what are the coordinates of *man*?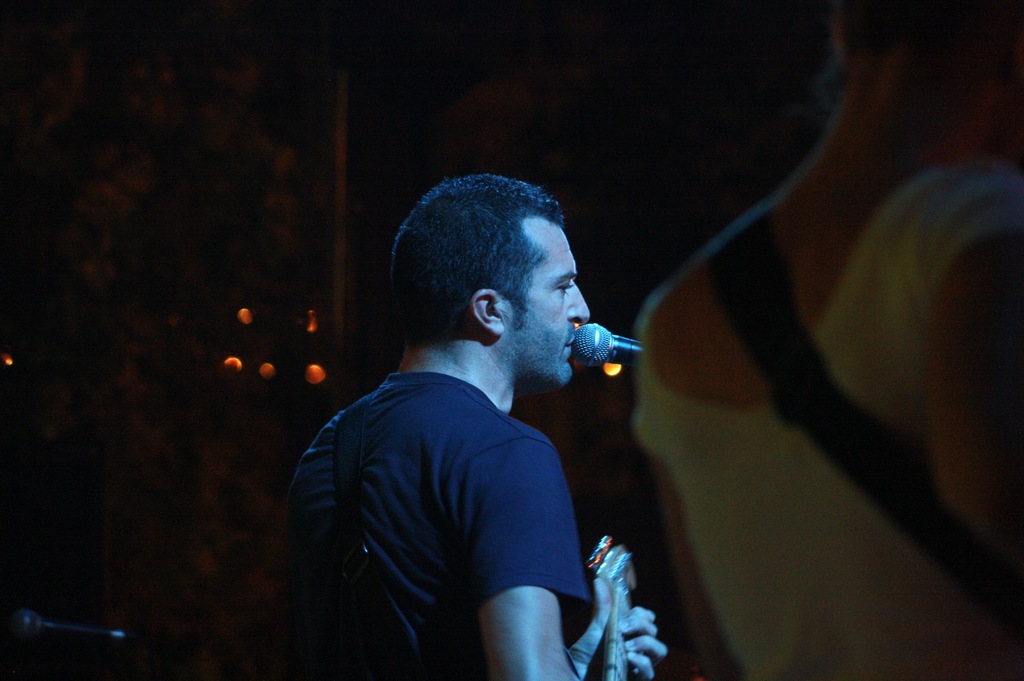
275 177 698 674.
